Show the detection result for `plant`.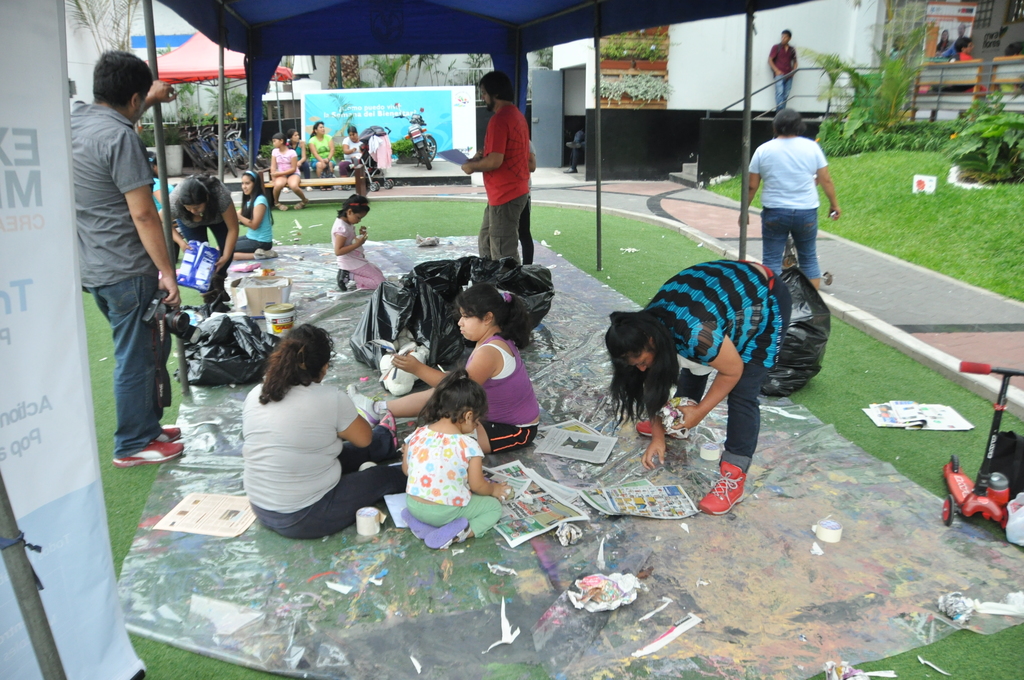
x1=360, y1=45, x2=410, y2=89.
